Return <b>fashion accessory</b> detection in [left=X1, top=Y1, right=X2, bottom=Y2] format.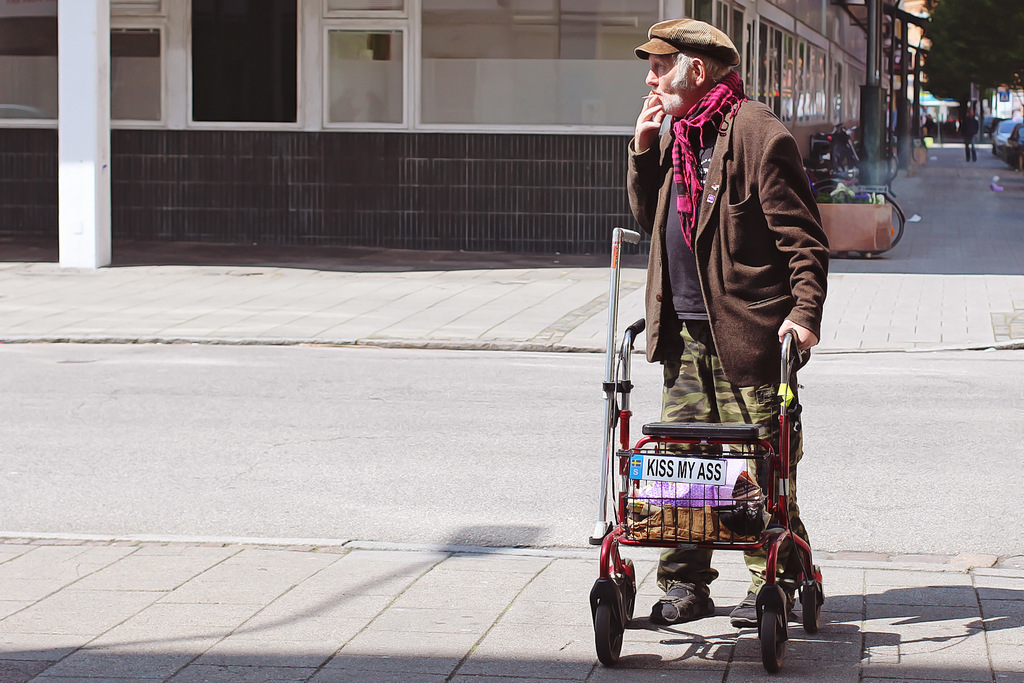
[left=634, top=19, right=739, bottom=69].
